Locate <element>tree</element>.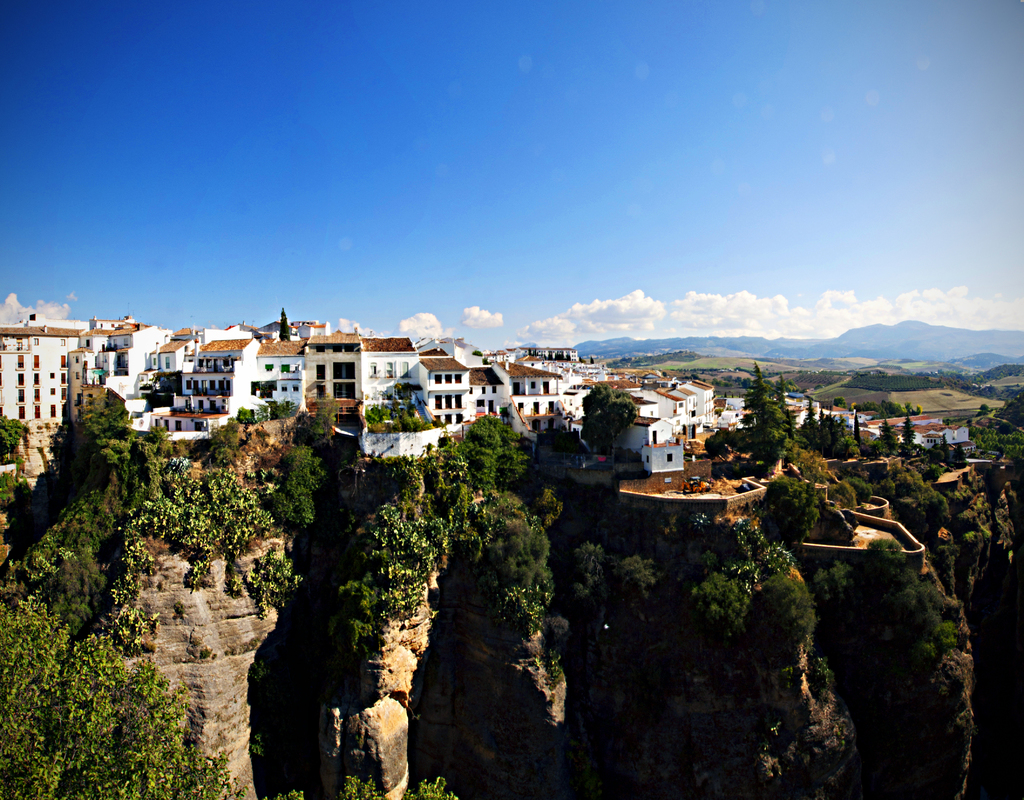
Bounding box: 748,399,787,447.
